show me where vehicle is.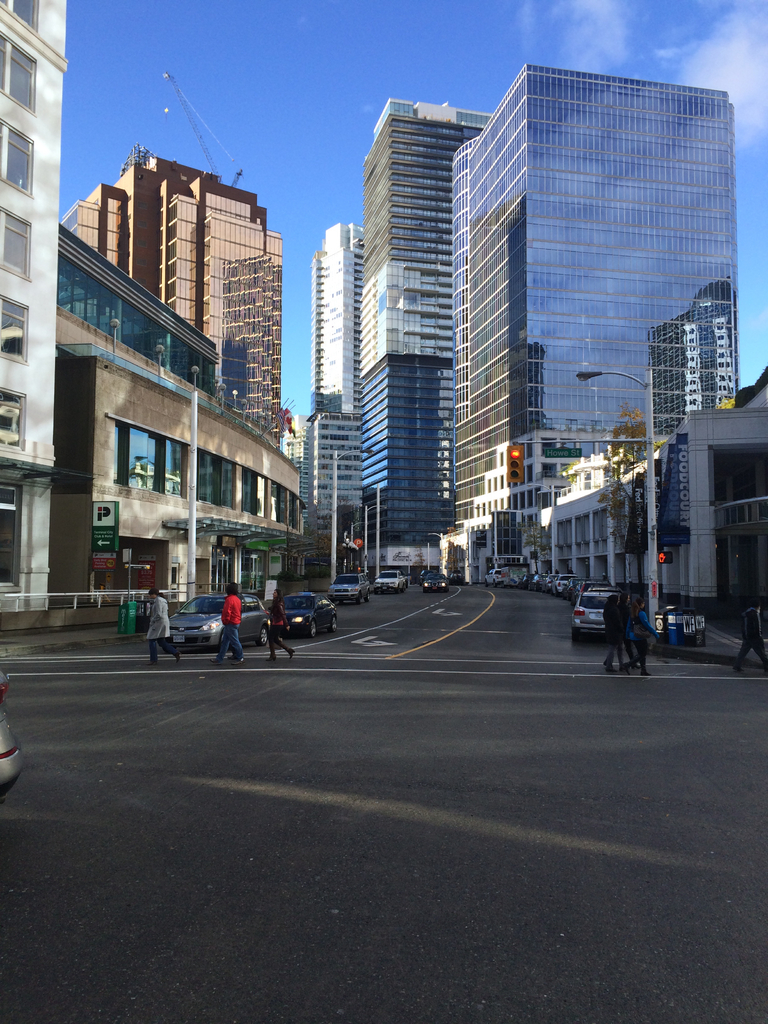
vehicle is at locate(333, 568, 365, 602).
